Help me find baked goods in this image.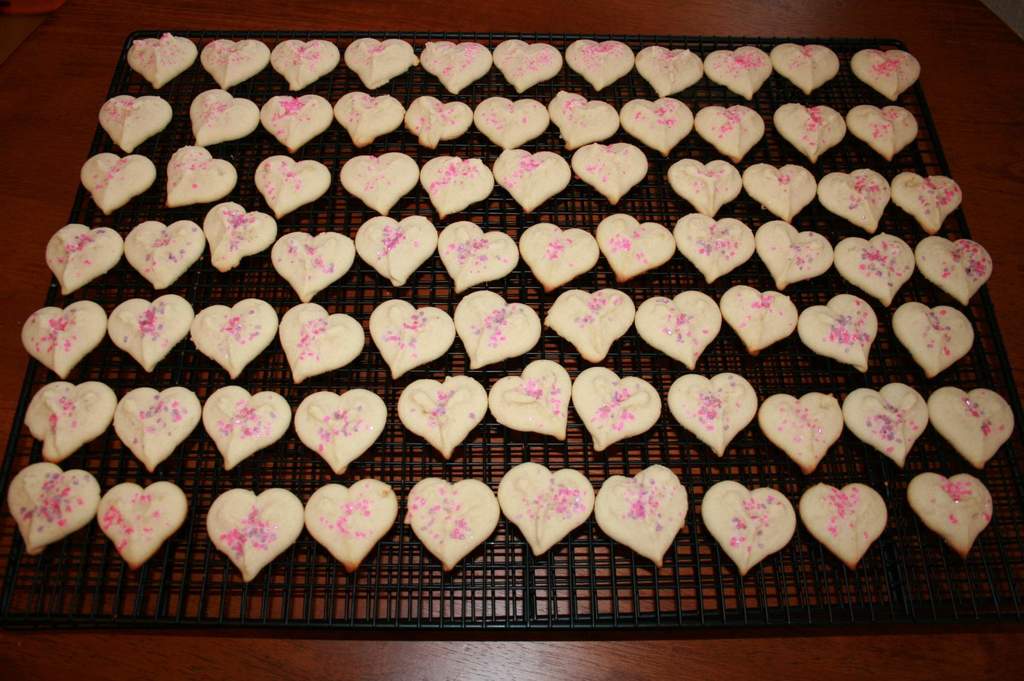
Found it: 8:461:97:554.
